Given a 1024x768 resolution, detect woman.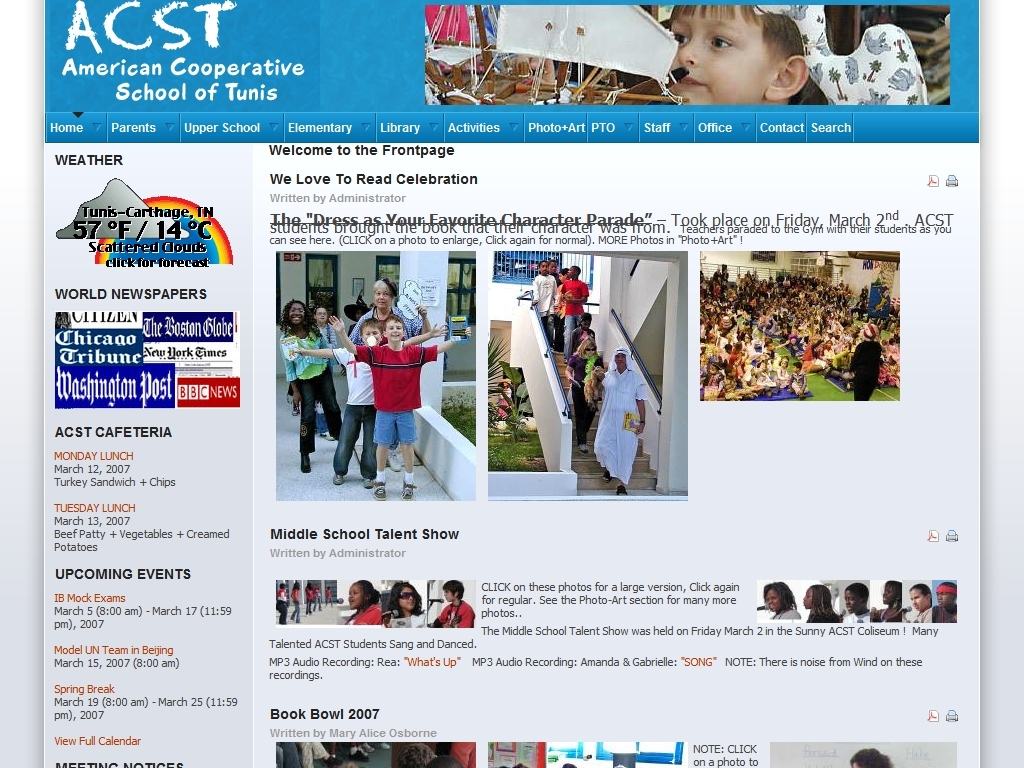
<region>759, 583, 800, 619</region>.
